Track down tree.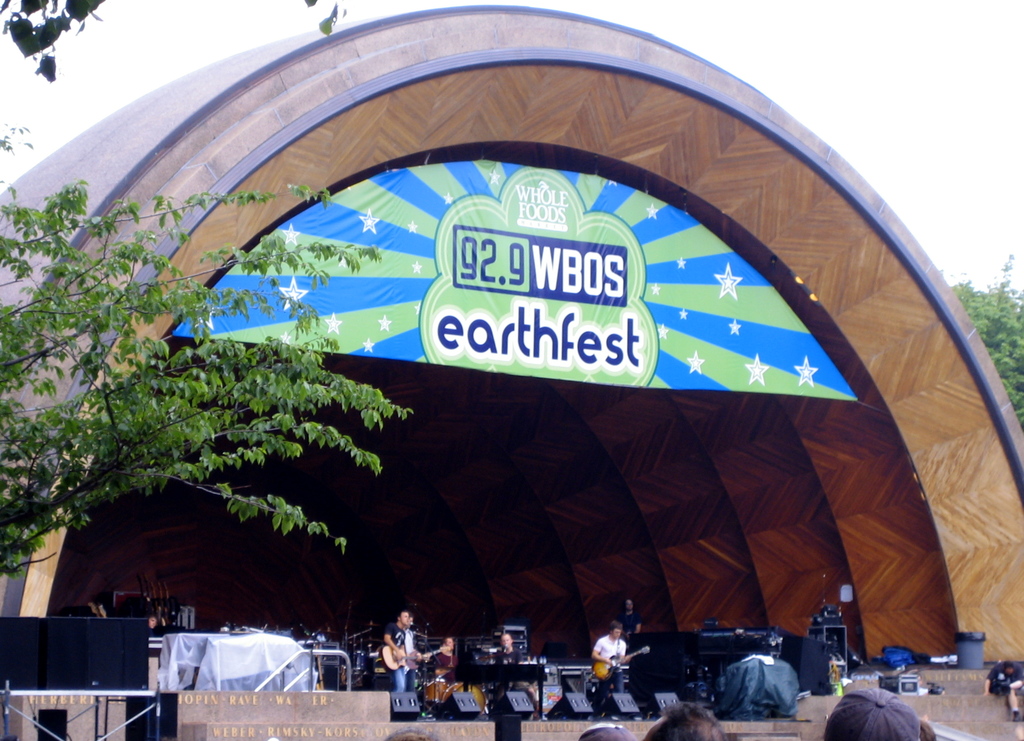
Tracked to <bbox>955, 285, 1023, 431</bbox>.
